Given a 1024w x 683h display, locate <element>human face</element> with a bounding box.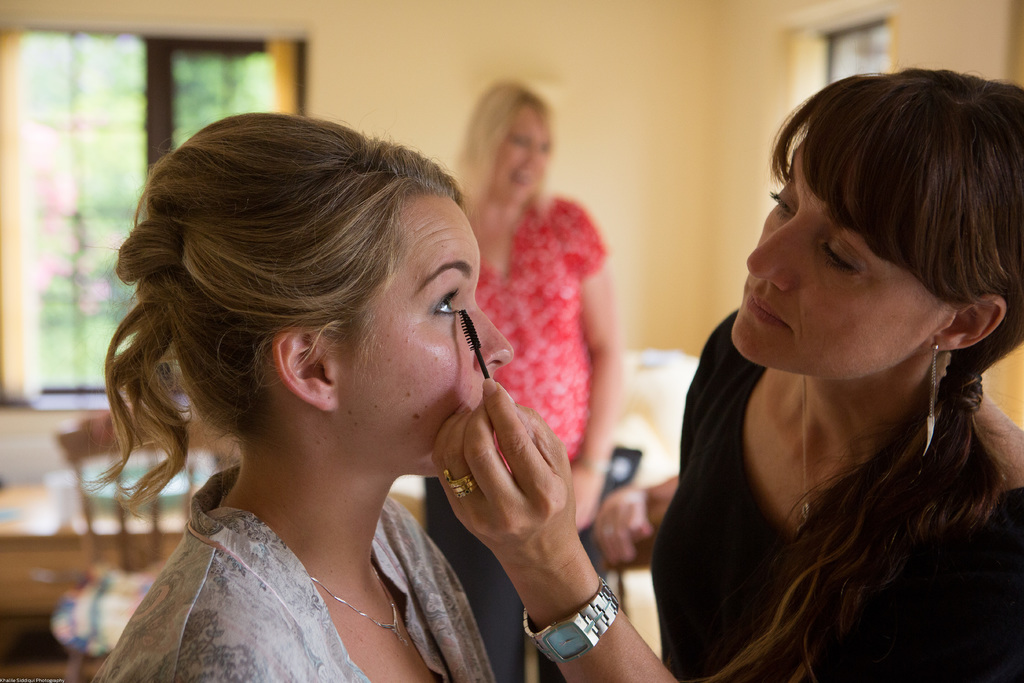
Located: 339:192:511:475.
